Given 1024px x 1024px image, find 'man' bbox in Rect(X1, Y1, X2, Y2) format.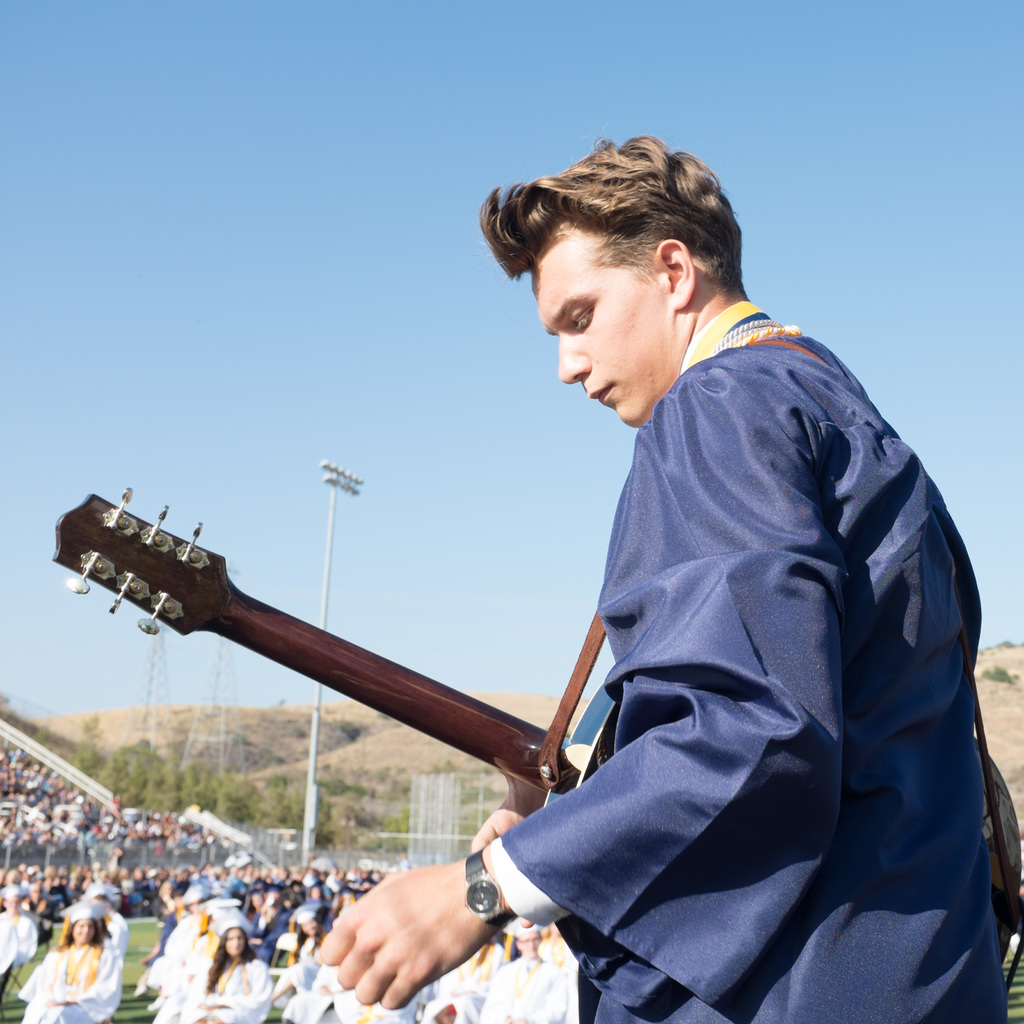
Rect(471, 931, 564, 1023).
